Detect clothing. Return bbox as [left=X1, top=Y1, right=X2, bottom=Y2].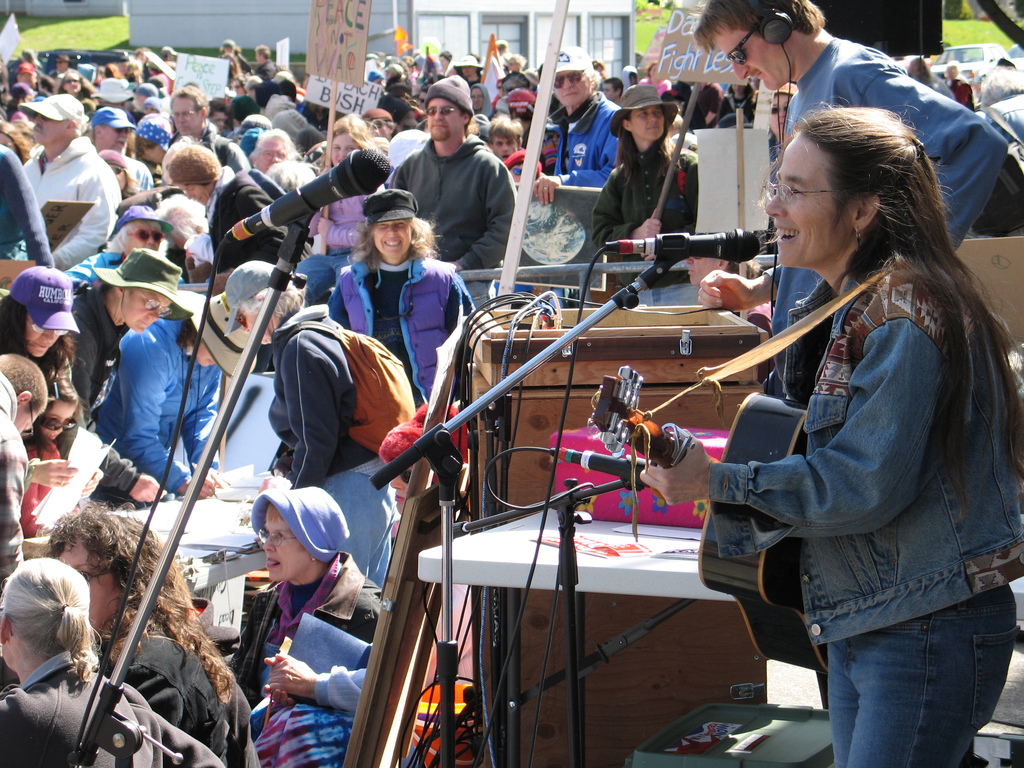
[left=385, top=131, right=512, bottom=276].
